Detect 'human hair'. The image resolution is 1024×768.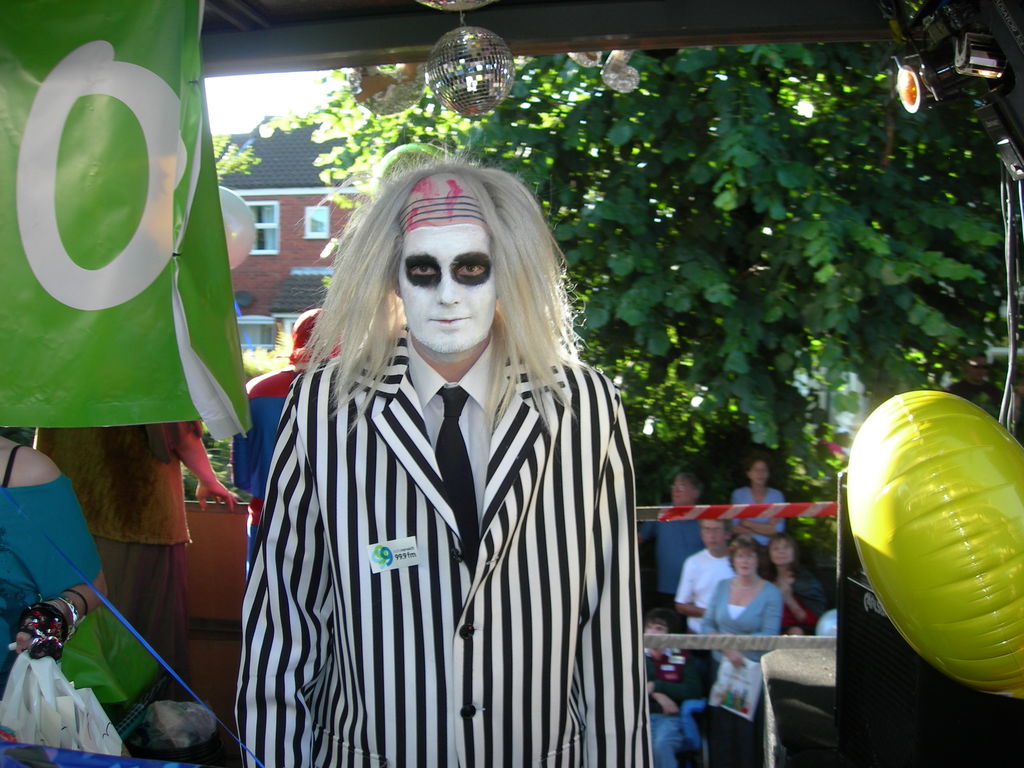
locate(310, 156, 568, 428).
